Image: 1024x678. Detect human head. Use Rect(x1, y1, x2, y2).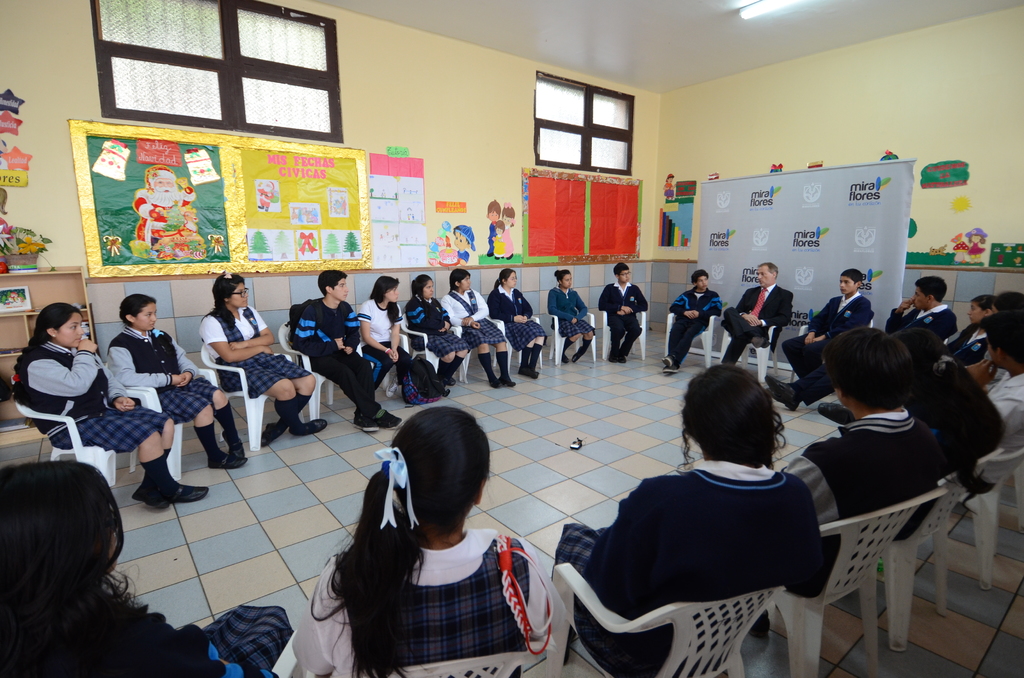
Rect(821, 326, 913, 405).
